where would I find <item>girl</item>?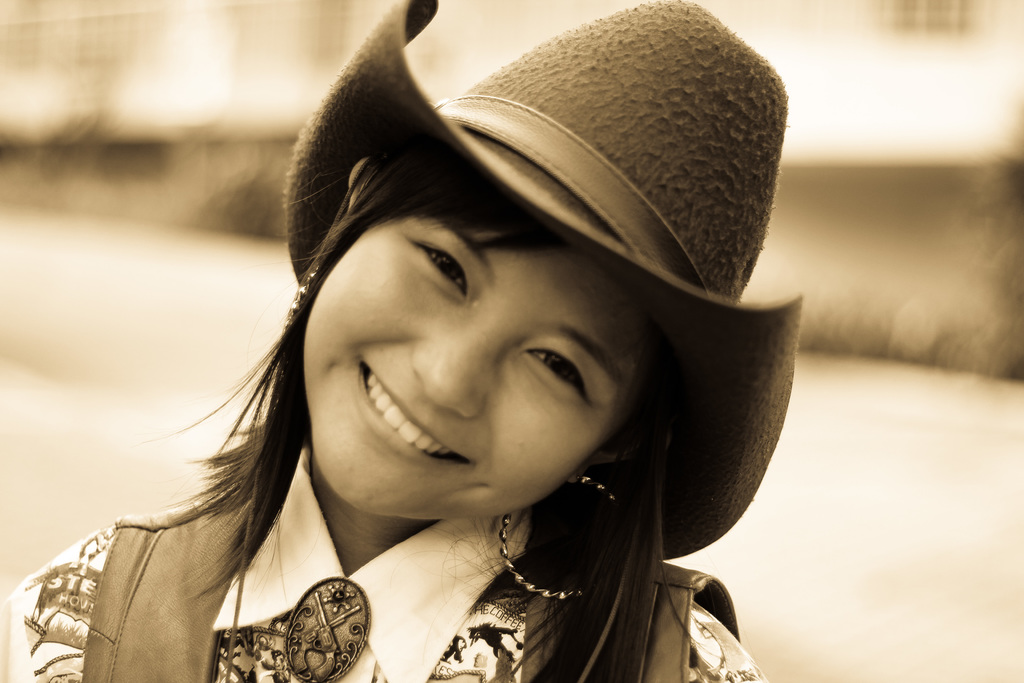
At bbox=[0, 0, 812, 682].
